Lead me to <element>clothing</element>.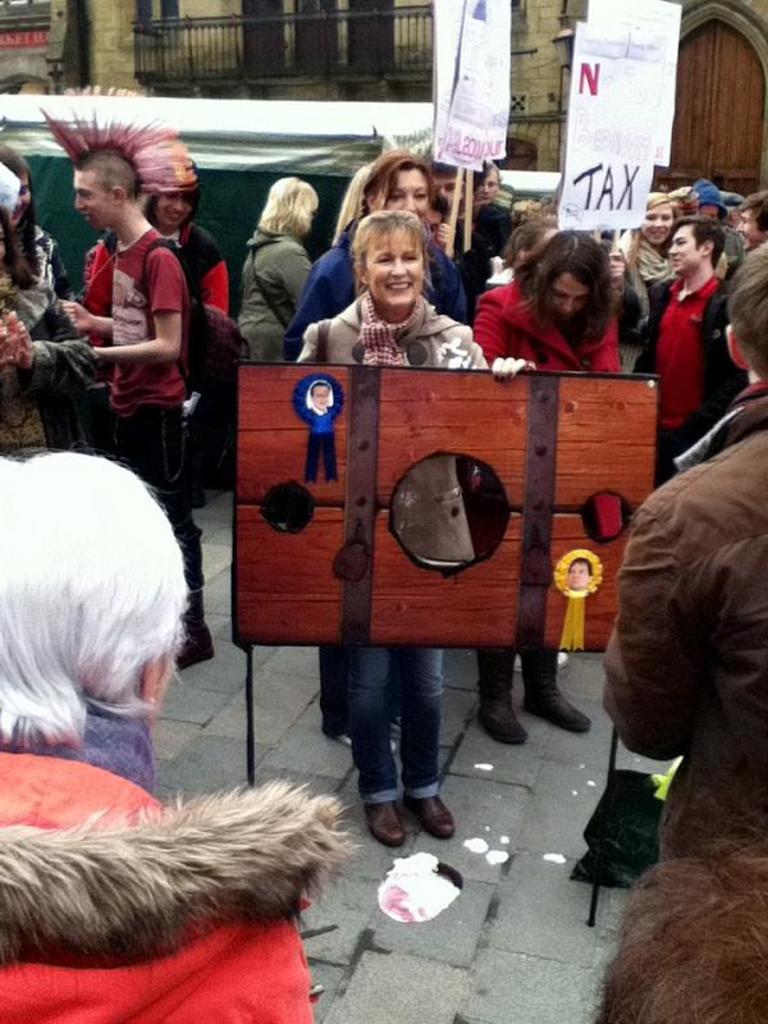
Lead to <bbox>77, 223, 172, 422</bbox>.
